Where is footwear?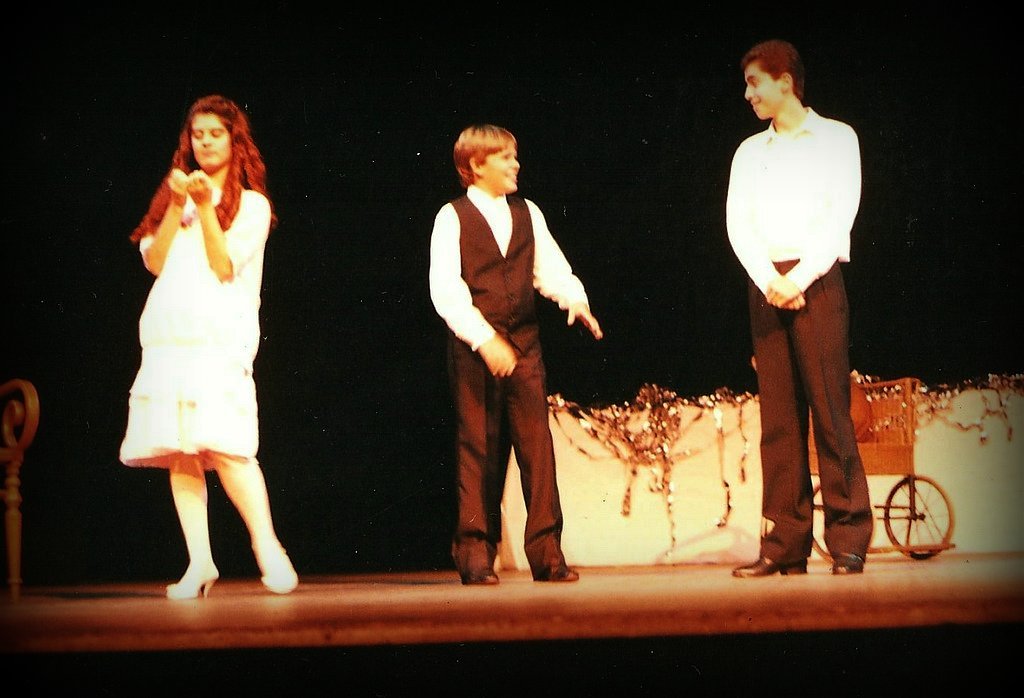
{"x1": 460, "y1": 557, "x2": 498, "y2": 588}.
